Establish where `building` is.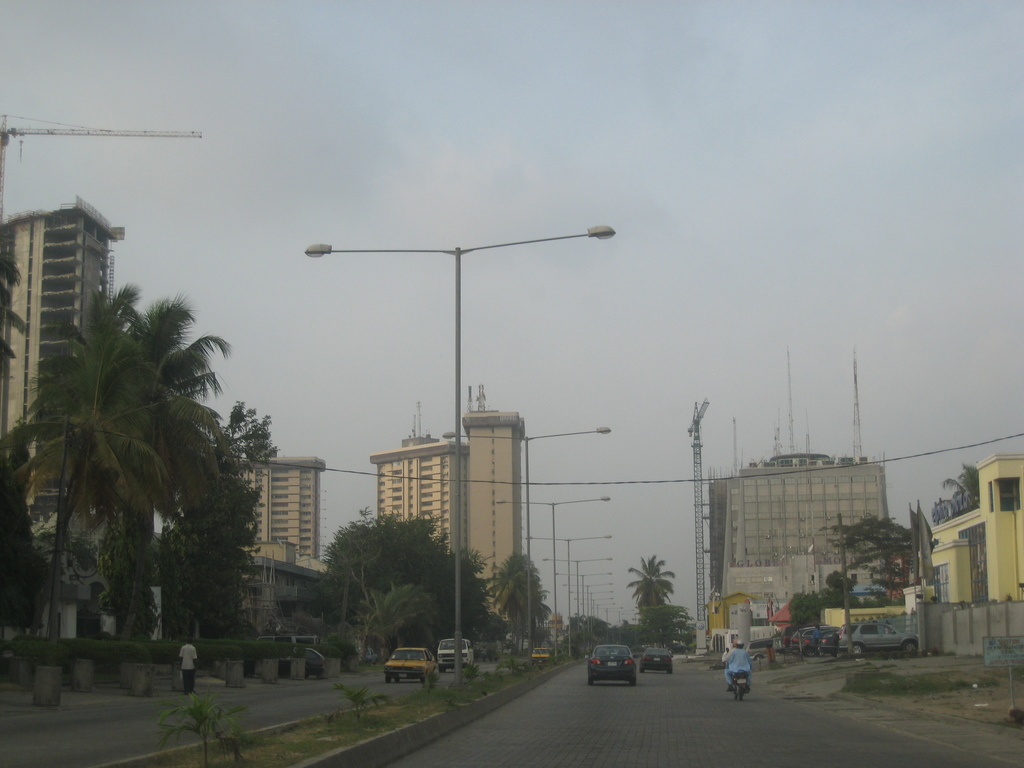
Established at [925, 458, 1023, 600].
